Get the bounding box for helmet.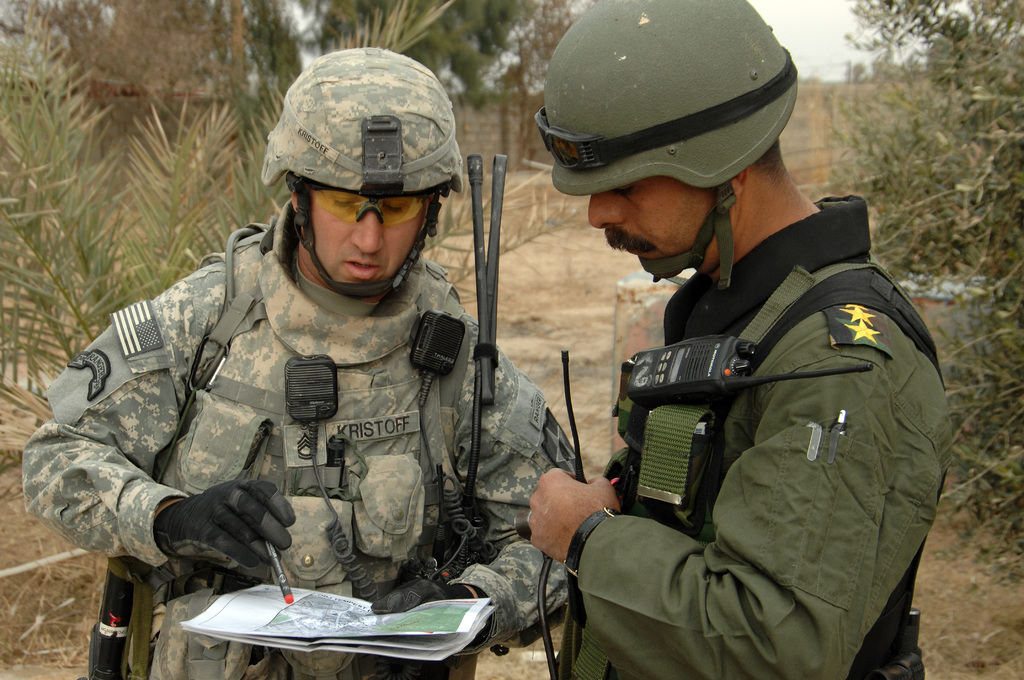
Rect(535, 0, 802, 291).
